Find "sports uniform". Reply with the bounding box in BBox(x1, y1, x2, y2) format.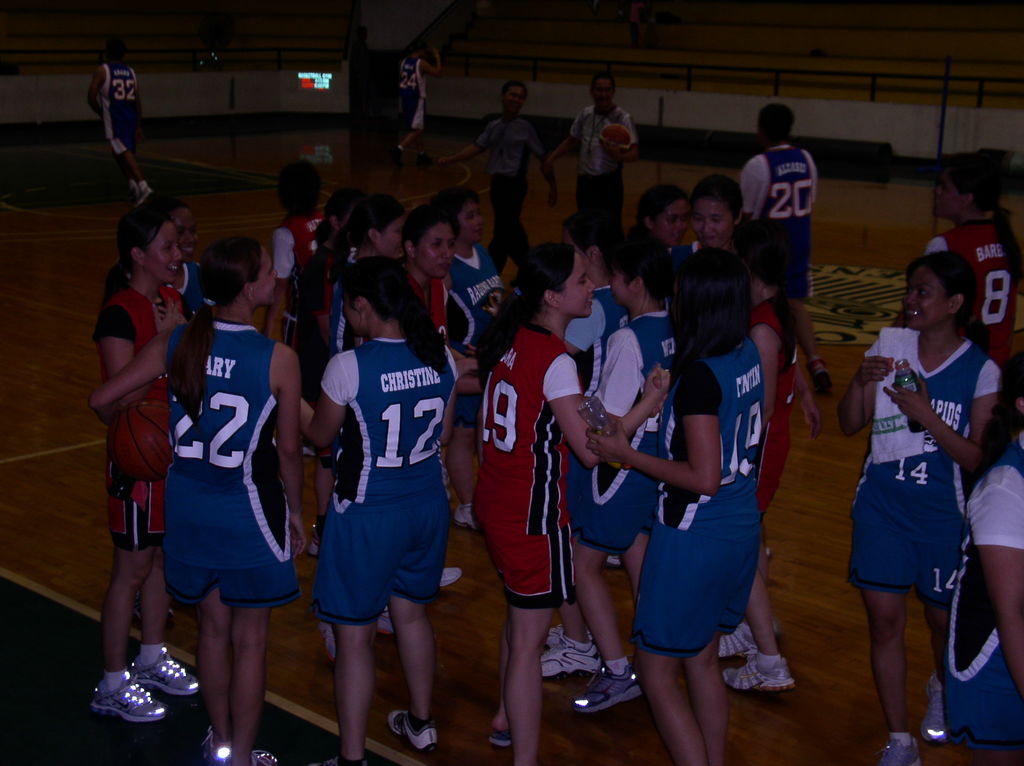
BBox(99, 289, 209, 735).
